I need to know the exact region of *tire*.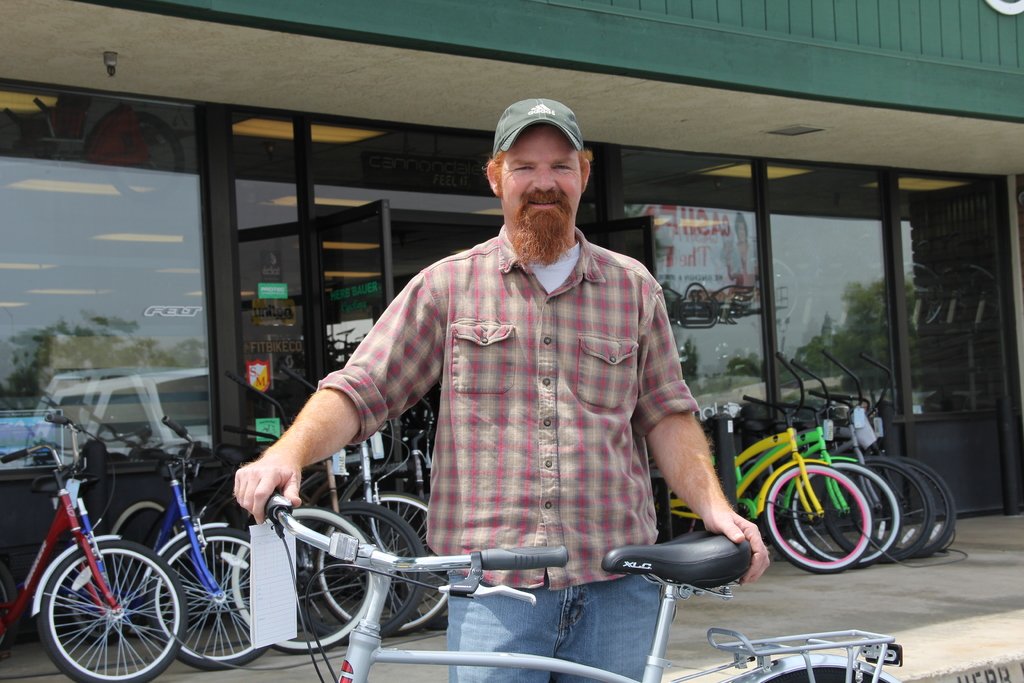
Region: l=63, t=554, r=142, b=641.
